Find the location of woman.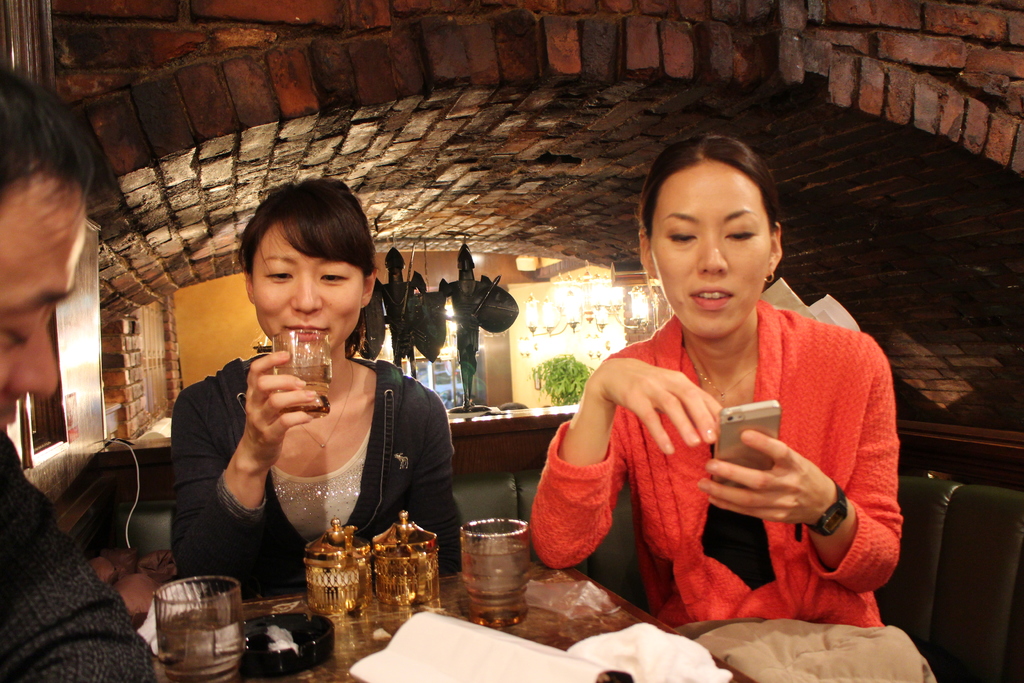
Location: (524, 131, 938, 682).
